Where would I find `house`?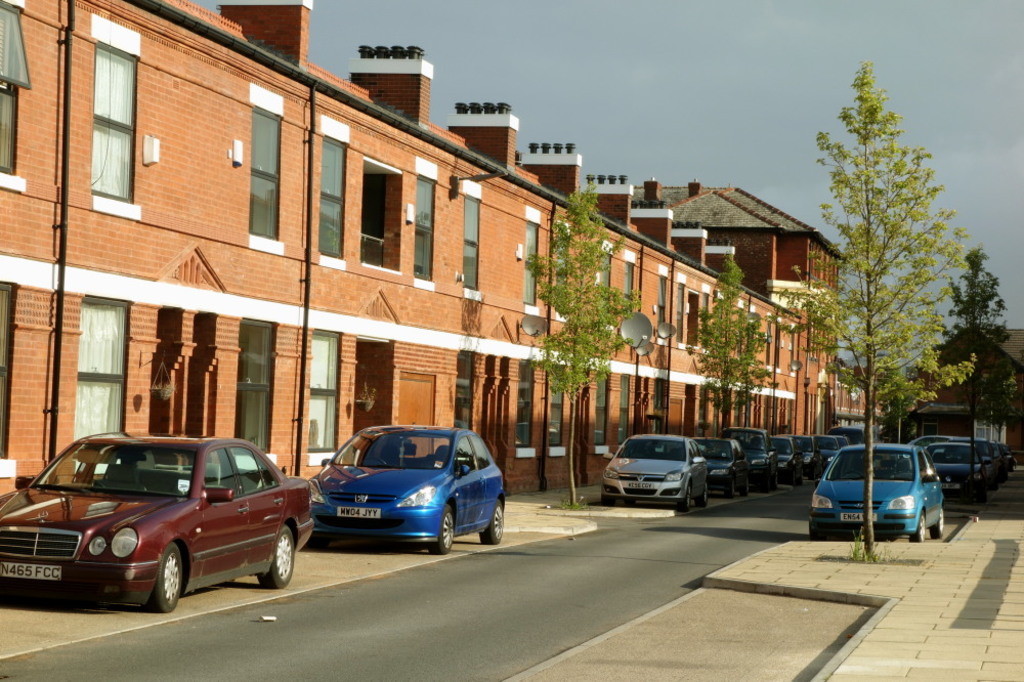
At 912:327:1023:473.
